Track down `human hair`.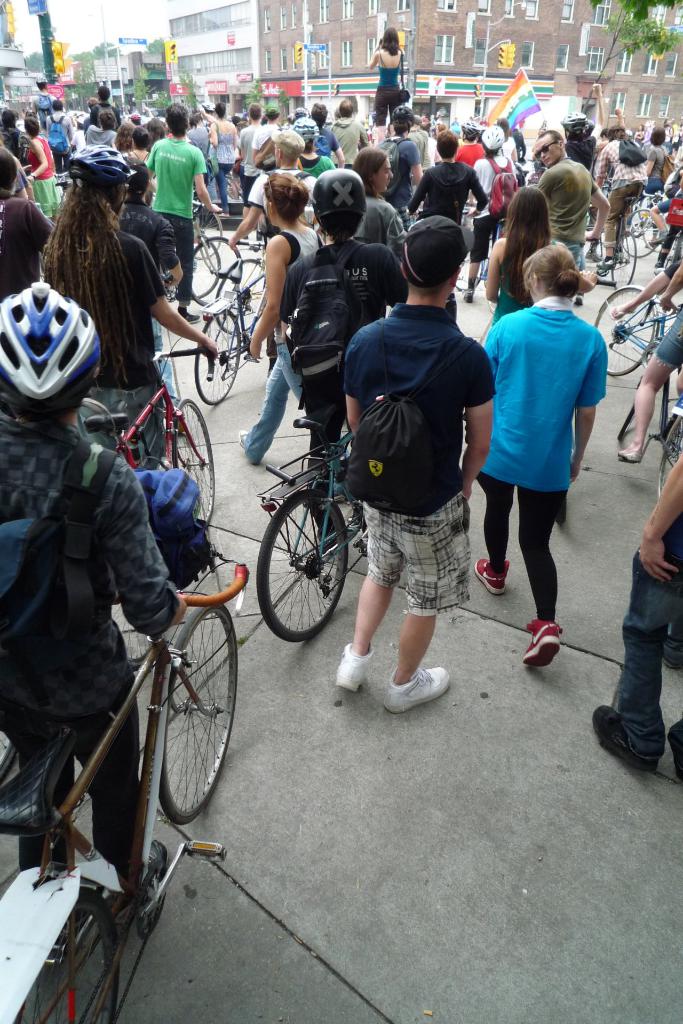
Tracked to <box>2,380,95,420</box>.
